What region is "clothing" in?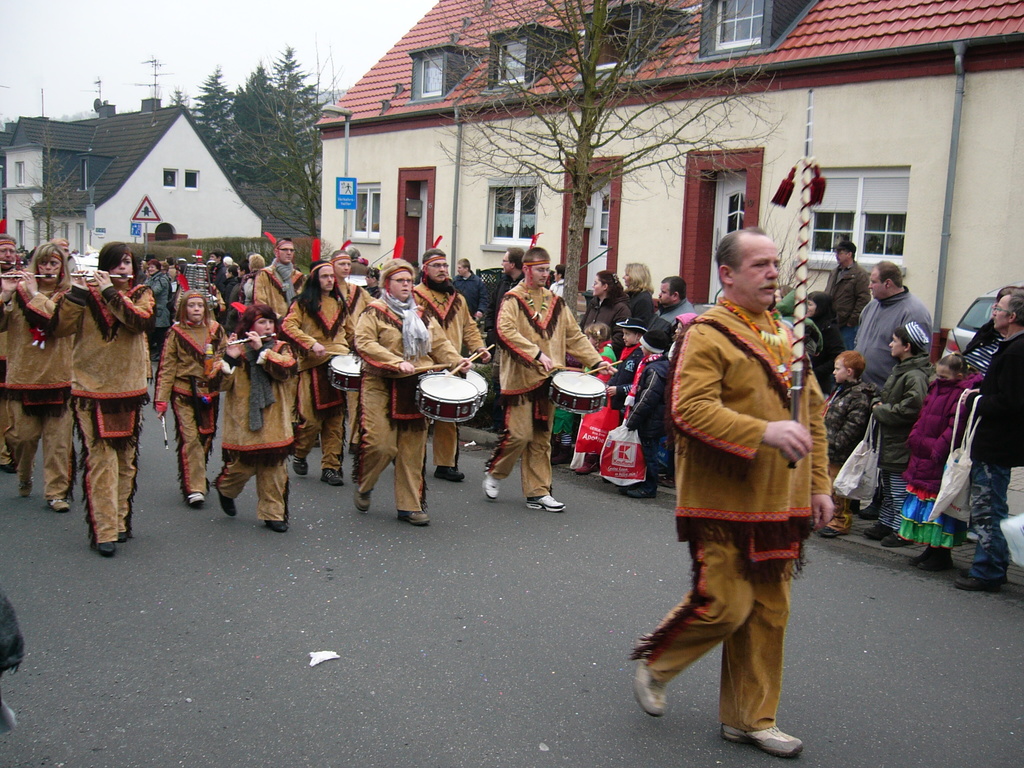
bbox(503, 276, 597, 502).
